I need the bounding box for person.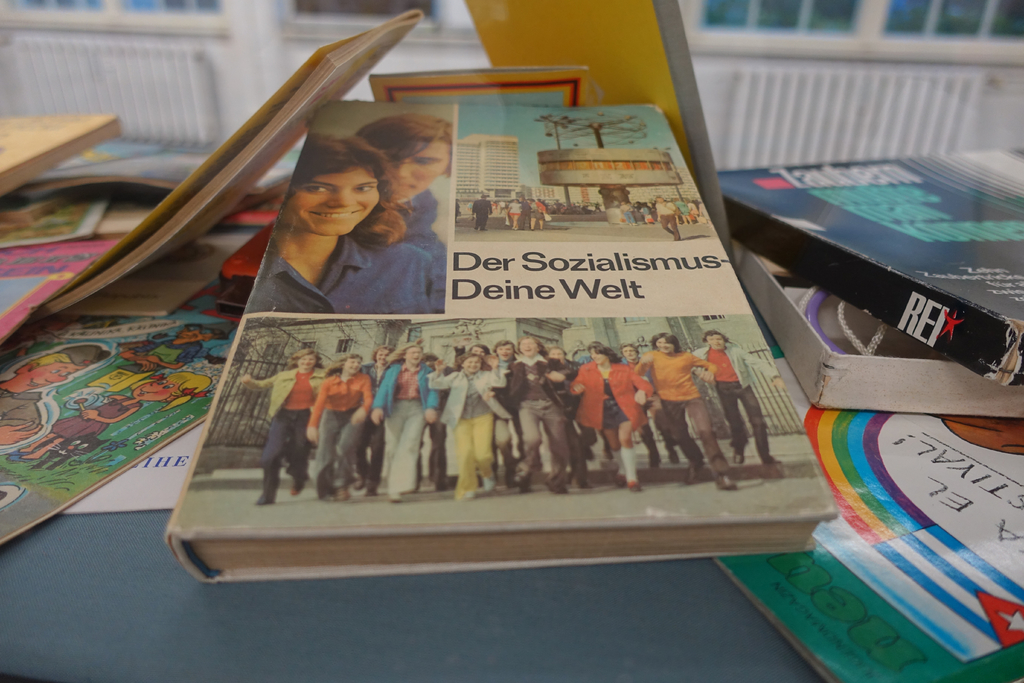
Here it is: 504,194,522,226.
